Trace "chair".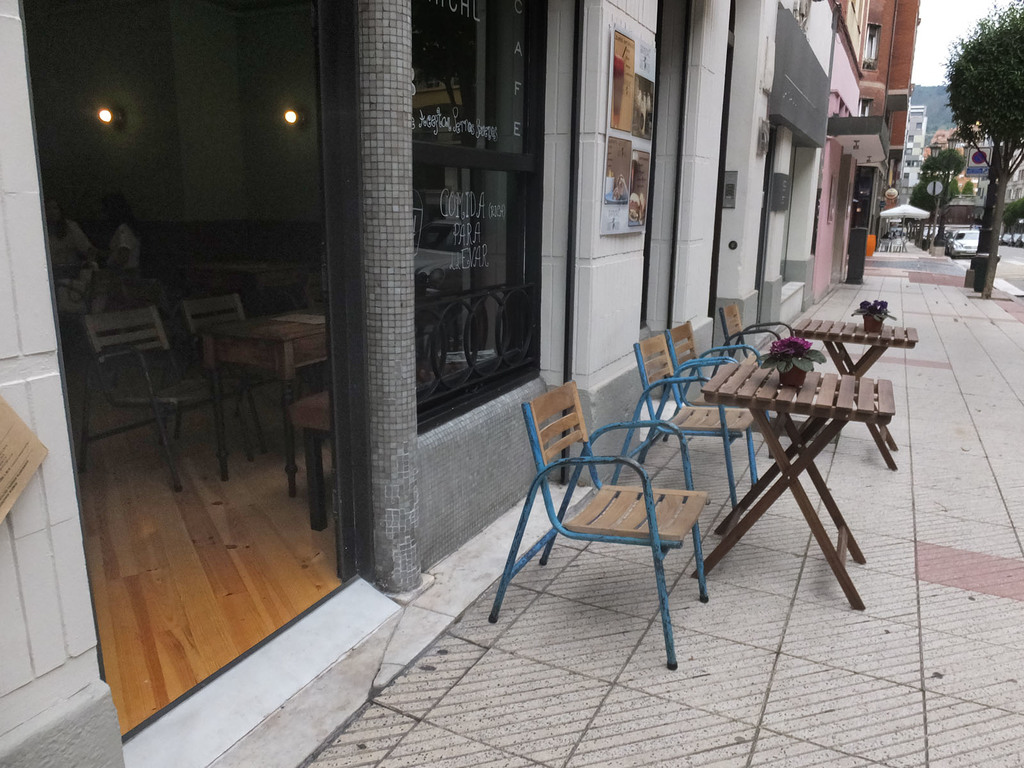
Traced to {"left": 79, "top": 303, "right": 257, "bottom": 493}.
